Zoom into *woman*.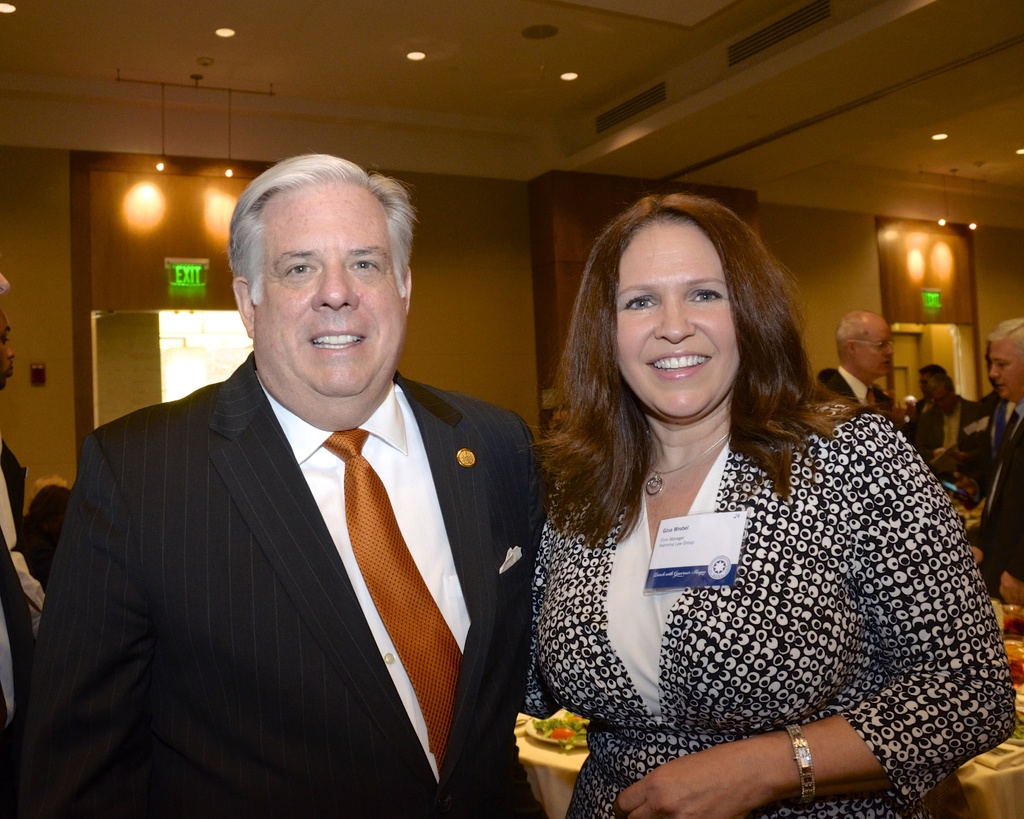
Zoom target: left=493, top=197, right=978, bottom=809.
